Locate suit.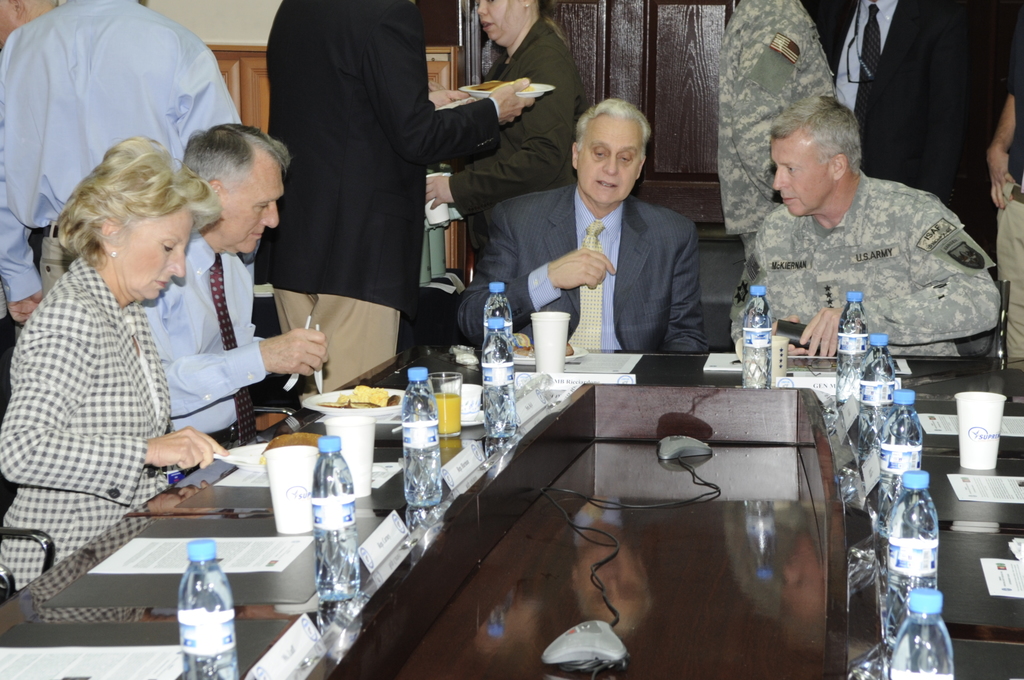
Bounding box: l=458, t=185, r=707, b=353.
